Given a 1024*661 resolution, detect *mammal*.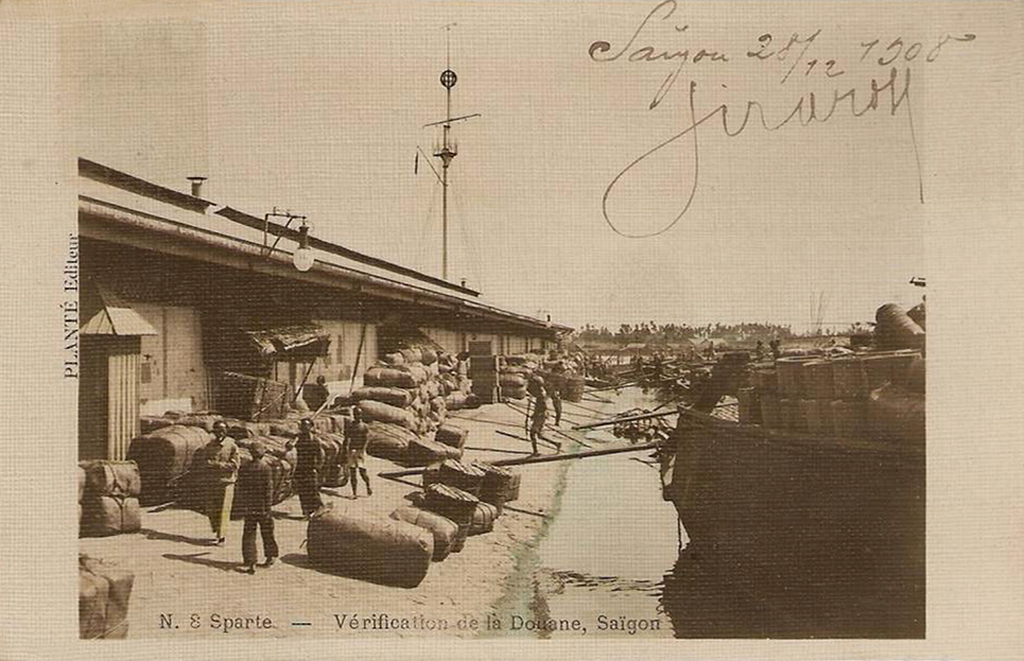
<region>341, 408, 381, 501</region>.
